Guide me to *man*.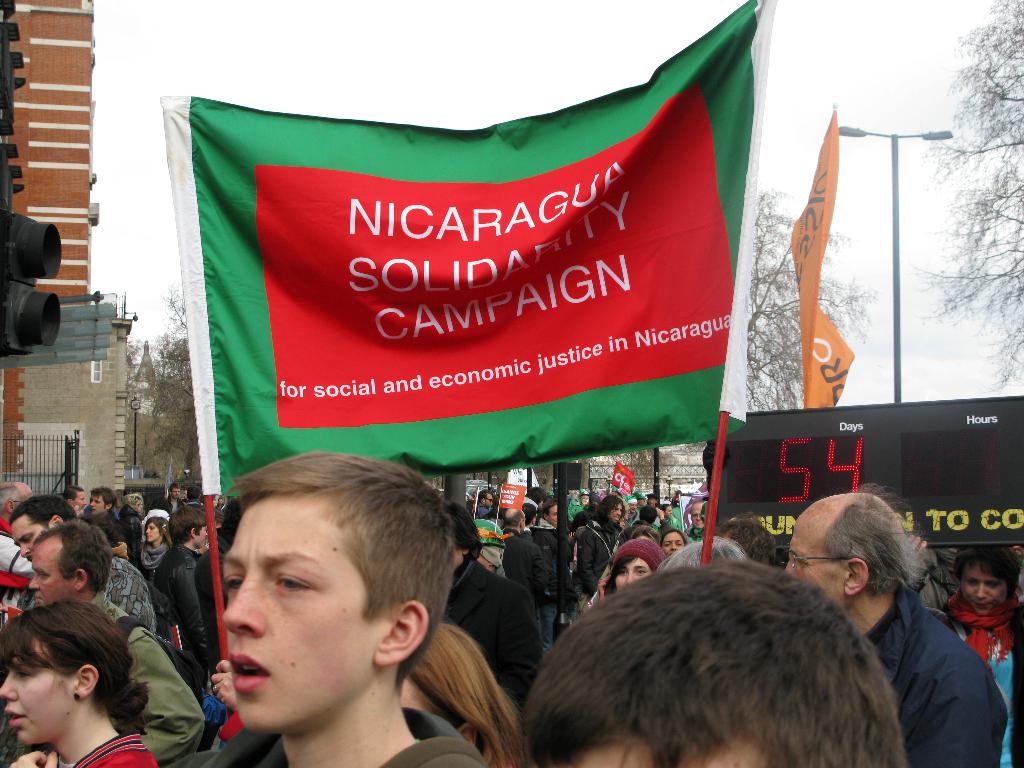
Guidance: (x1=713, y1=515, x2=778, y2=564).
